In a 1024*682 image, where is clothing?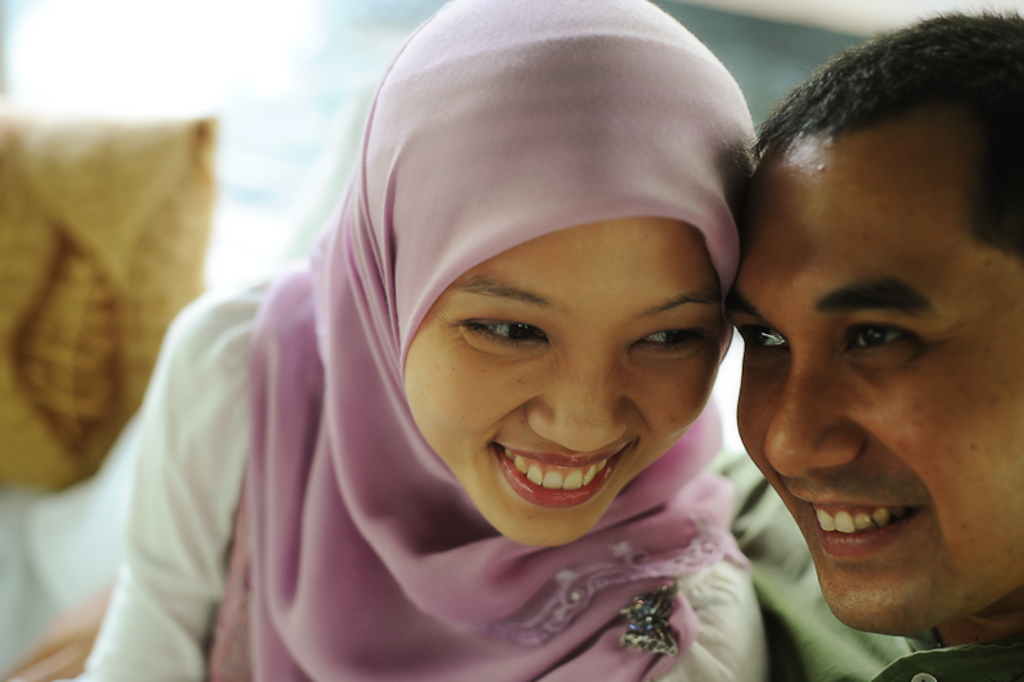
x1=76 y1=0 x2=774 y2=681.
